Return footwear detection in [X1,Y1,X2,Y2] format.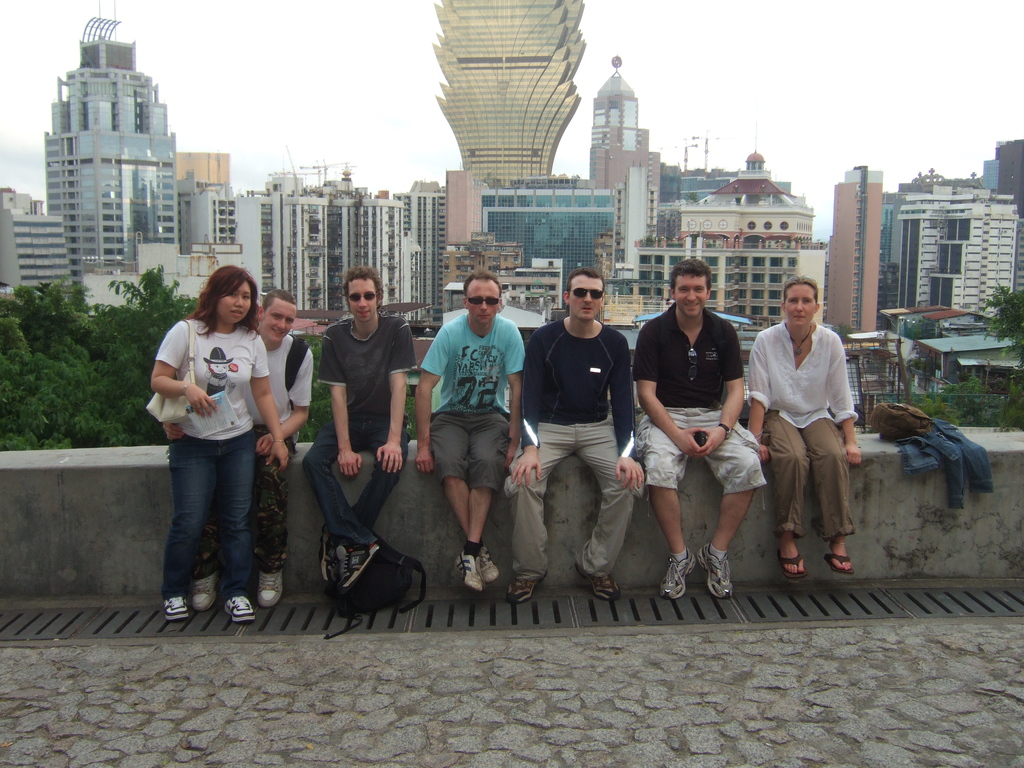
[661,541,742,611].
